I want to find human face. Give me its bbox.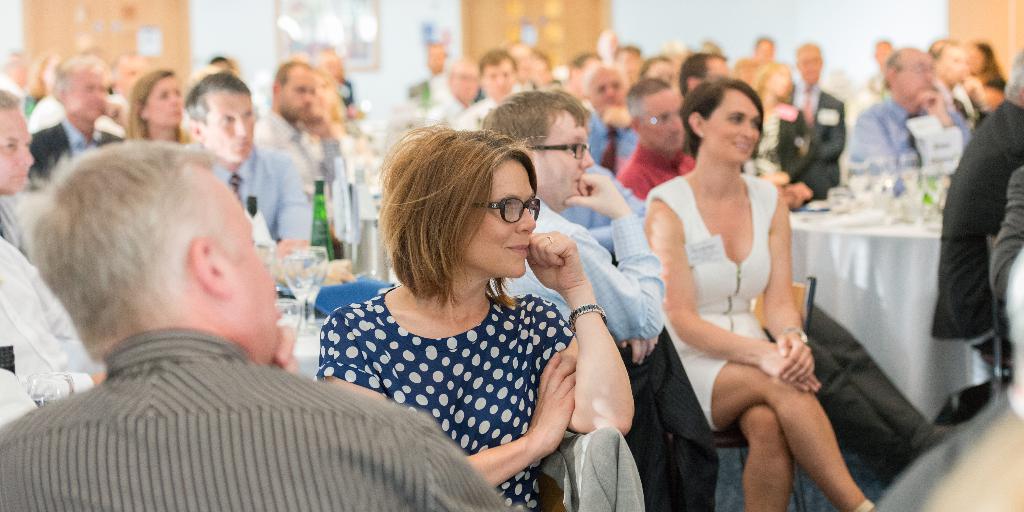
select_region(0, 110, 36, 193).
